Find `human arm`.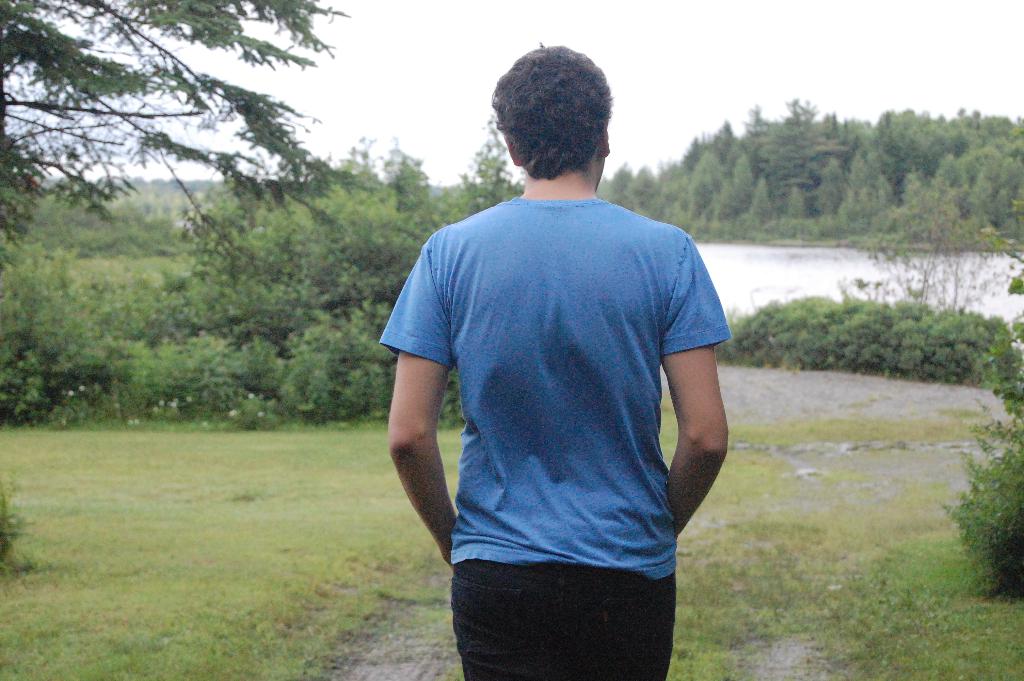
locate(654, 281, 739, 582).
